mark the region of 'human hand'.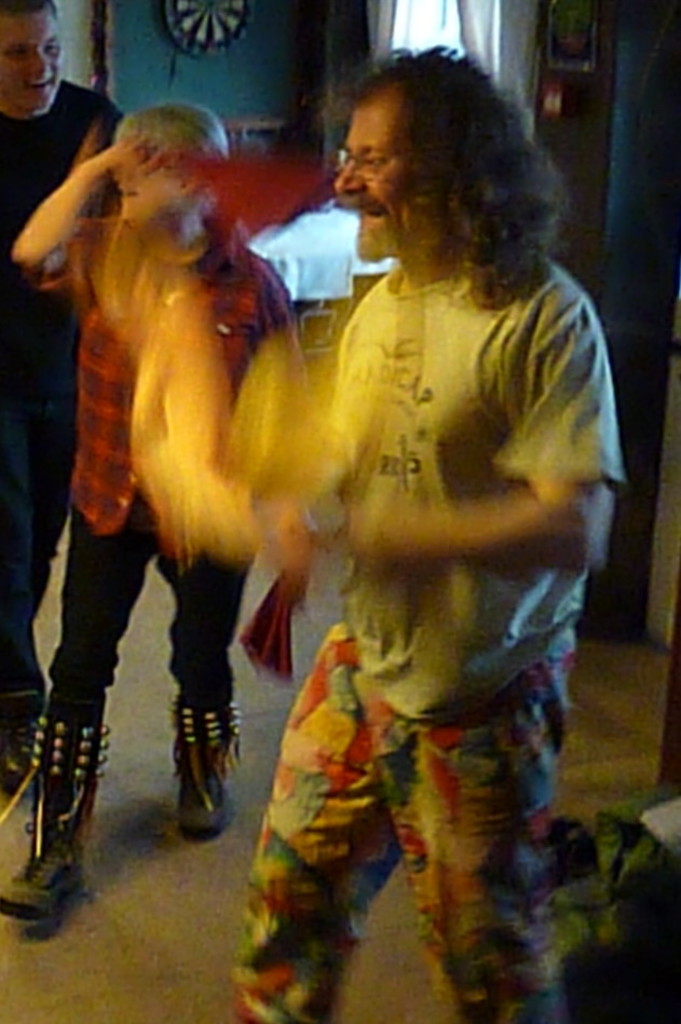
Region: bbox(95, 123, 153, 182).
